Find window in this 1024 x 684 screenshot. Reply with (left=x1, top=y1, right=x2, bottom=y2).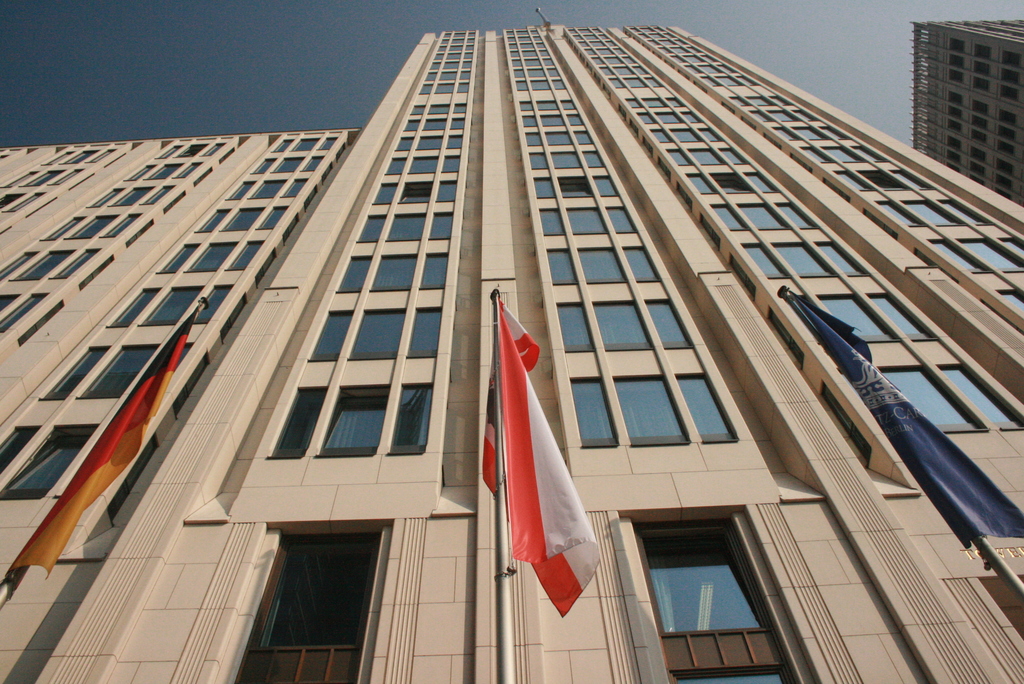
(left=132, top=161, right=154, bottom=182).
